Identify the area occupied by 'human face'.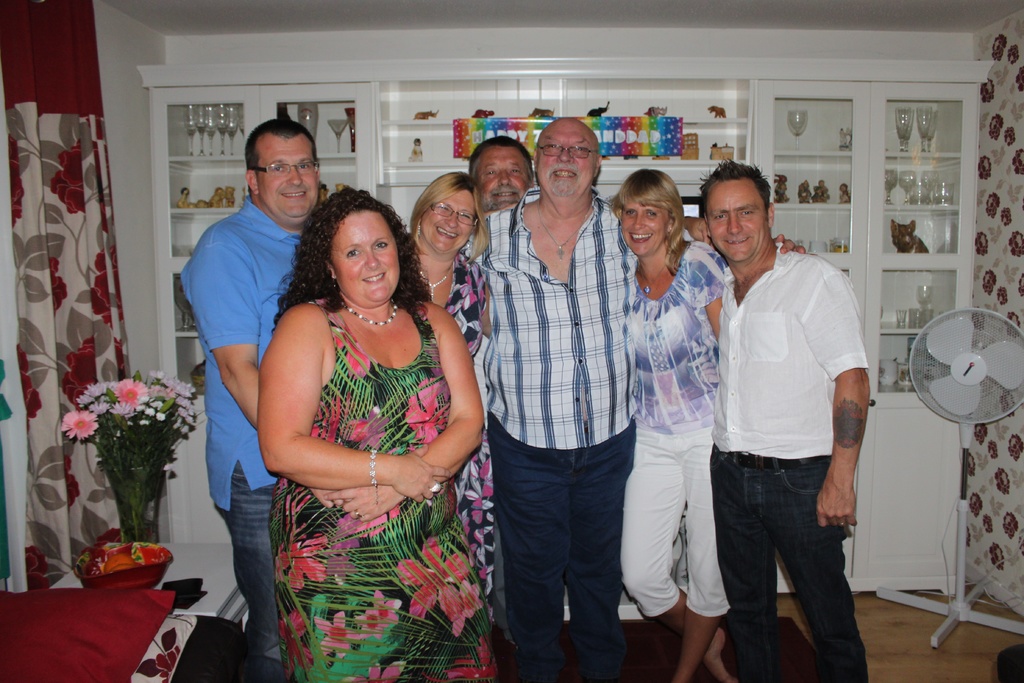
Area: 259 136 321 229.
